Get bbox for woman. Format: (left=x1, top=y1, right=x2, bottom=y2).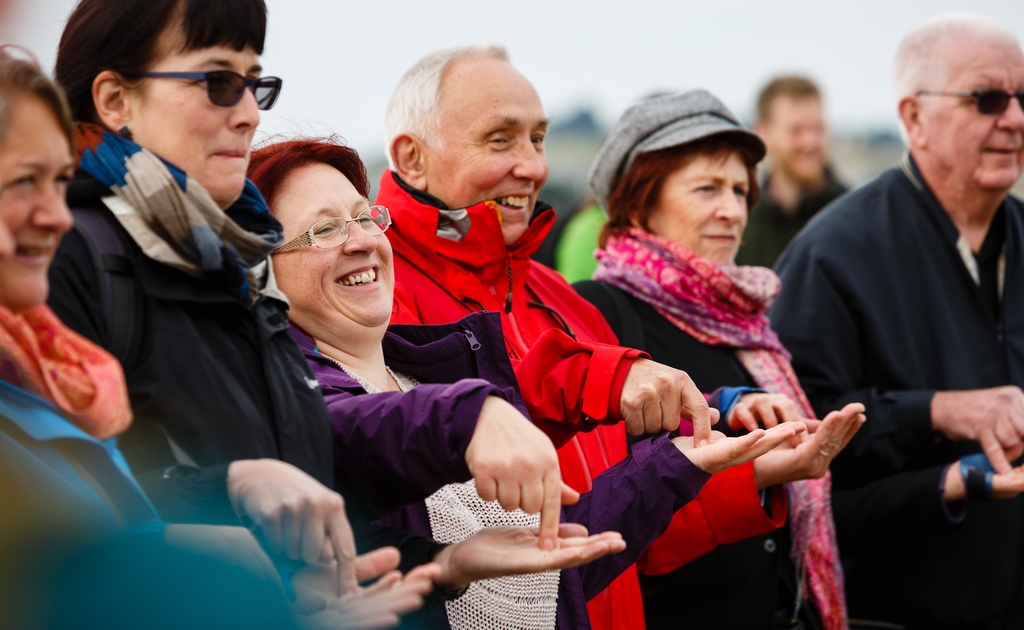
(left=246, top=141, right=811, bottom=629).
